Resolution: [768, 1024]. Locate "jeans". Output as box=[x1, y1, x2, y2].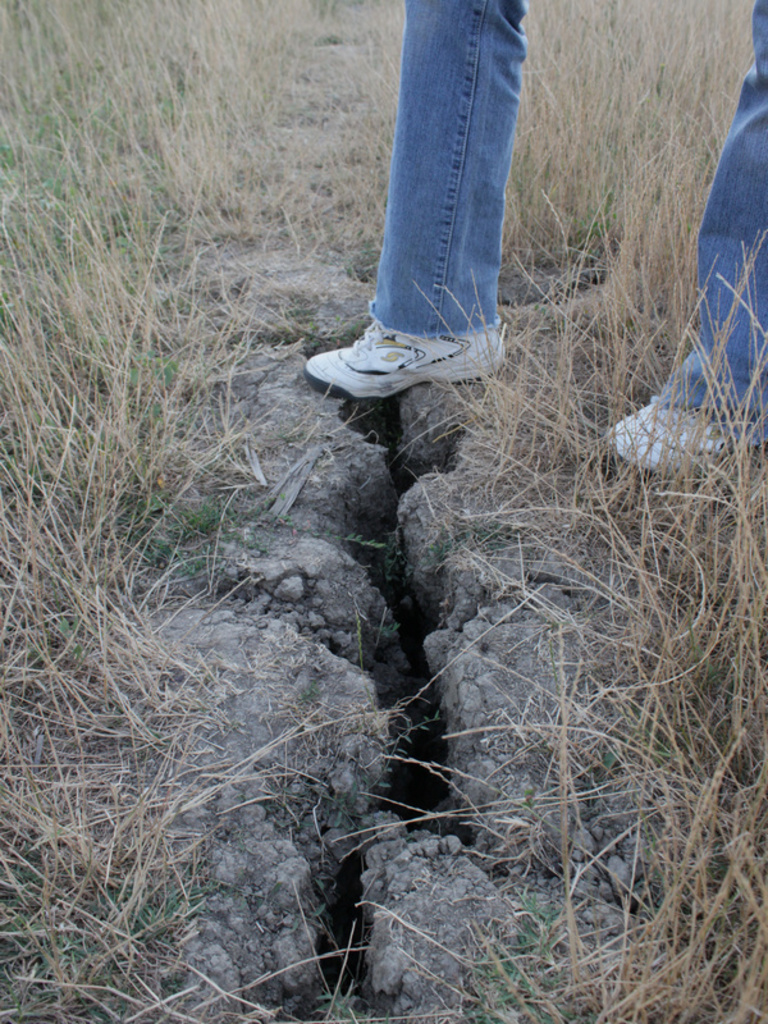
box=[367, 0, 767, 442].
